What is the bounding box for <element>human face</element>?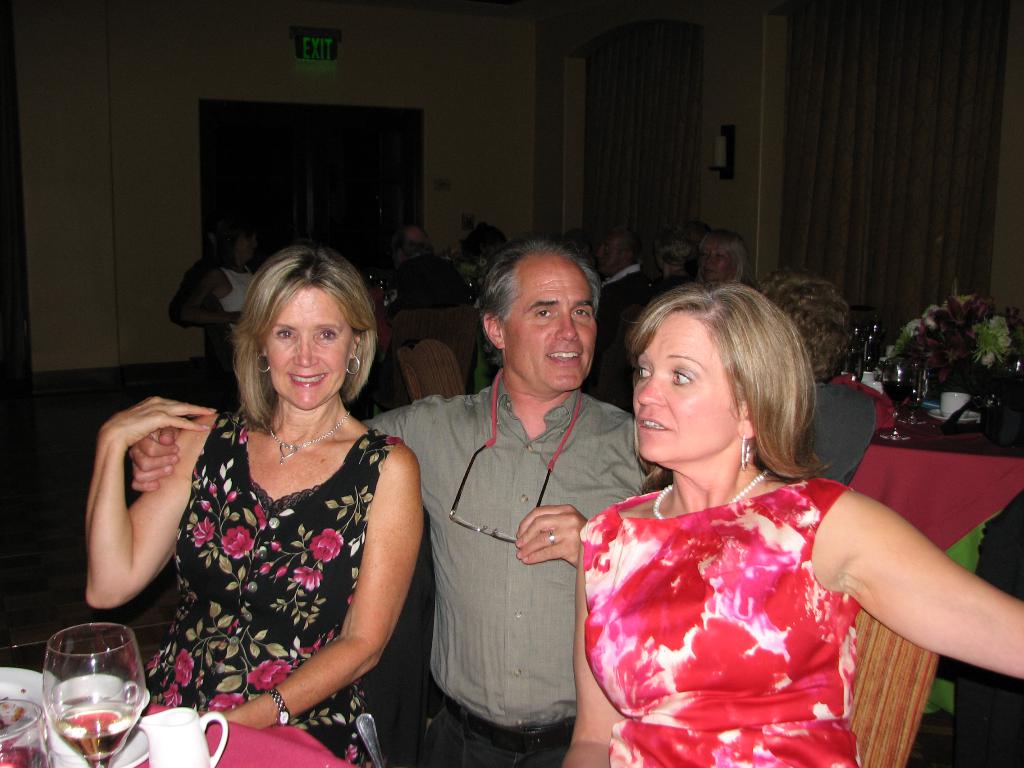
detection(595, 232, 620, 271).
